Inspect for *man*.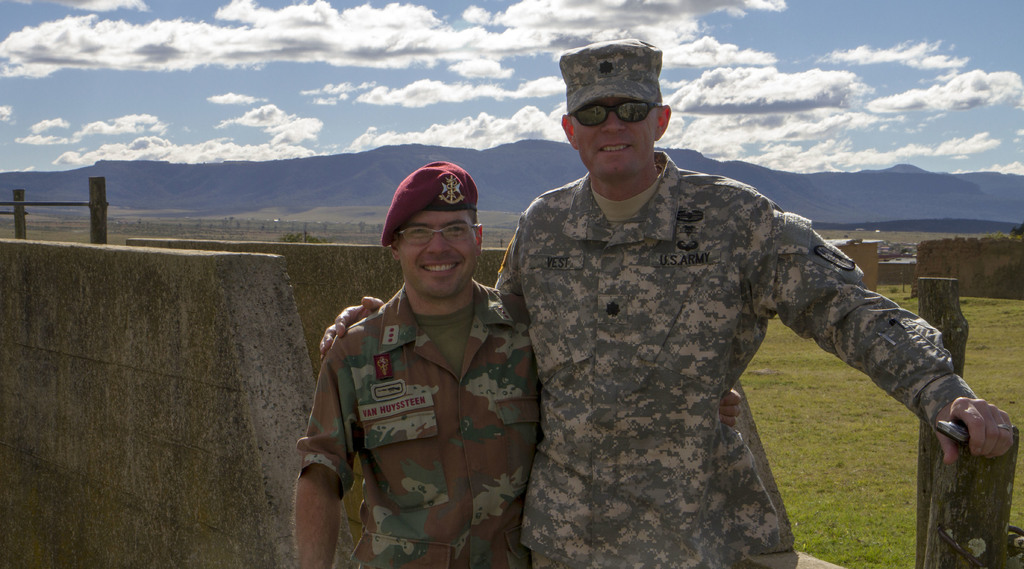
Inspection: 320, 32, 1018, 568.
